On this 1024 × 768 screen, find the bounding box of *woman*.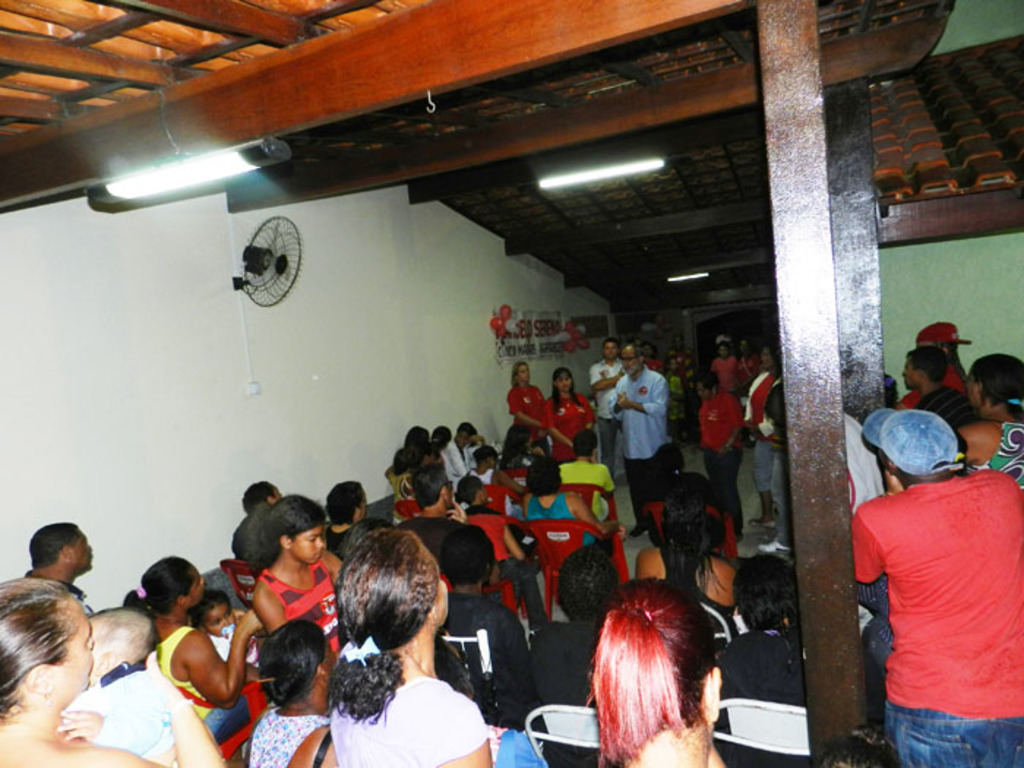
Bounding box: box=[965, 354, 1023, 474].
